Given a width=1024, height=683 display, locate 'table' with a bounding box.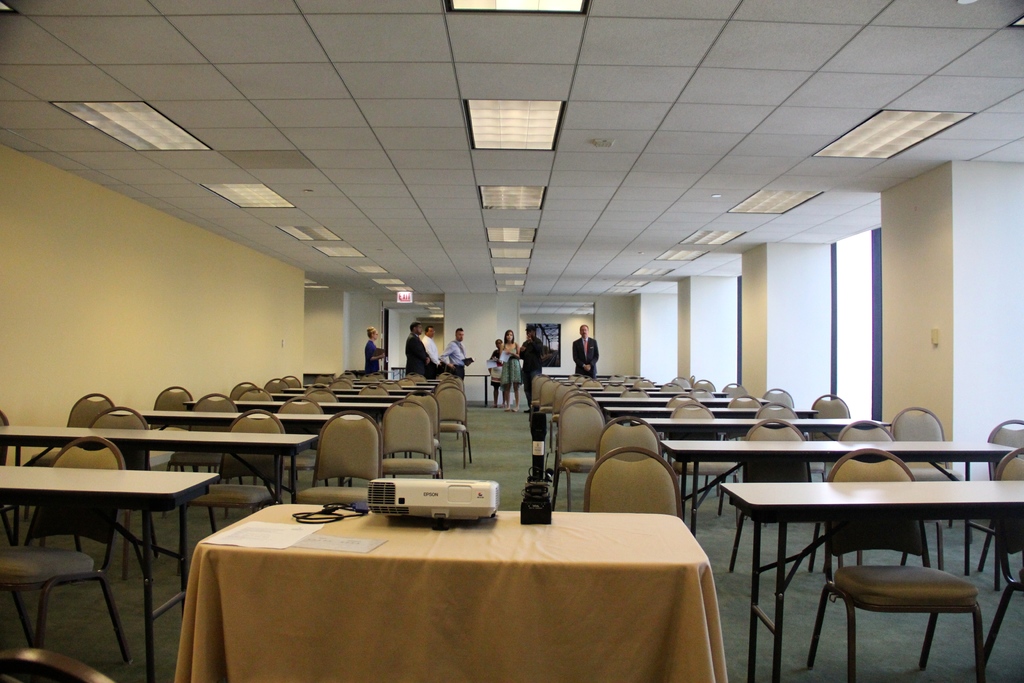
Located: 716,477,1023,680.
